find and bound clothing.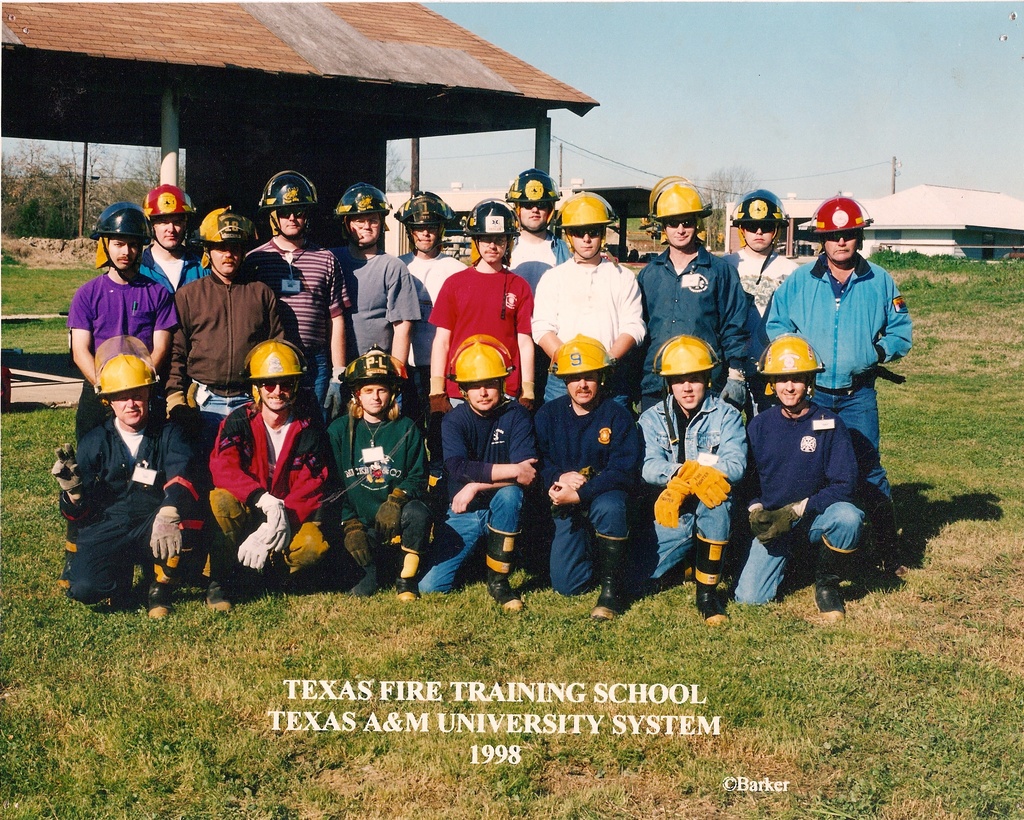
Bound: [49, 411, 206, 603].
